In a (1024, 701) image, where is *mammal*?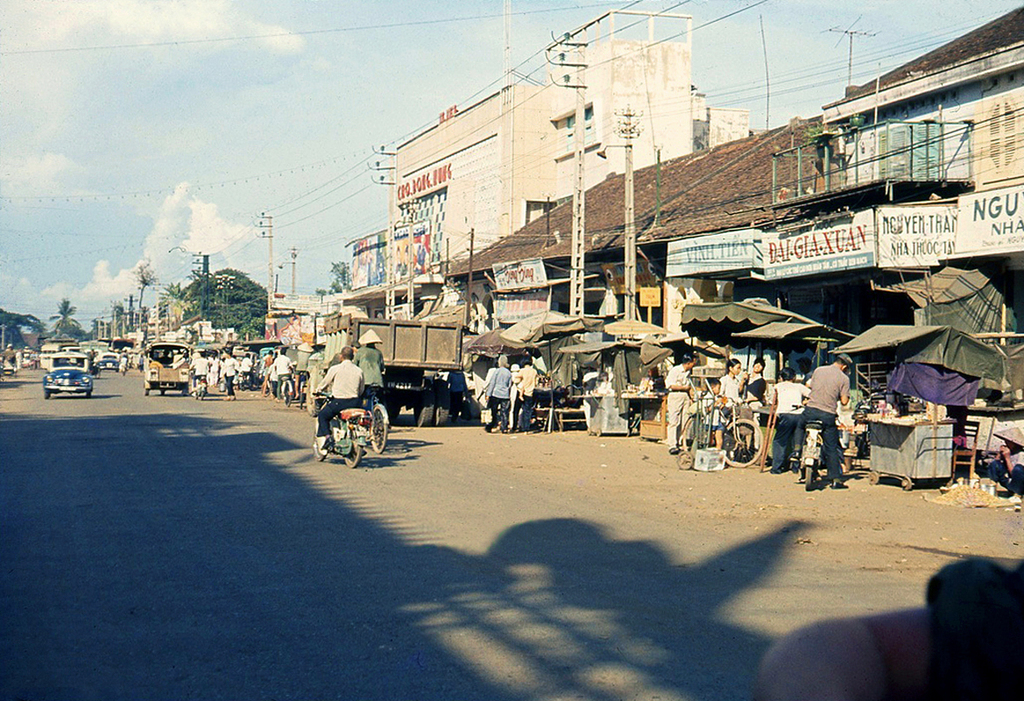
detection(513, 363, 522, 395).
